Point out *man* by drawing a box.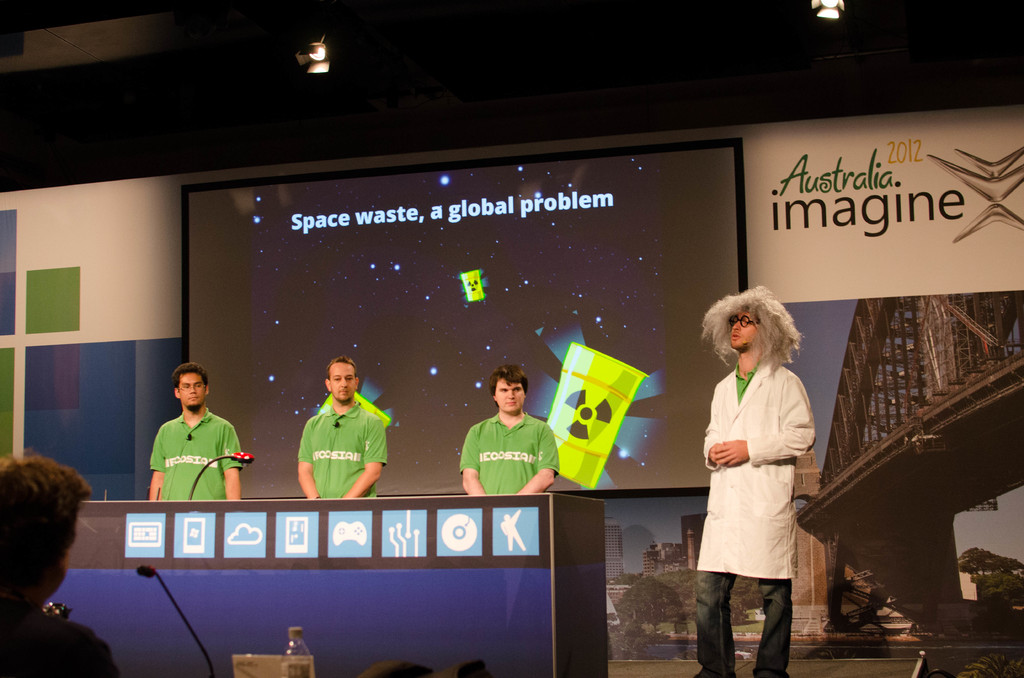
<box>690,283,815,677</box>.
